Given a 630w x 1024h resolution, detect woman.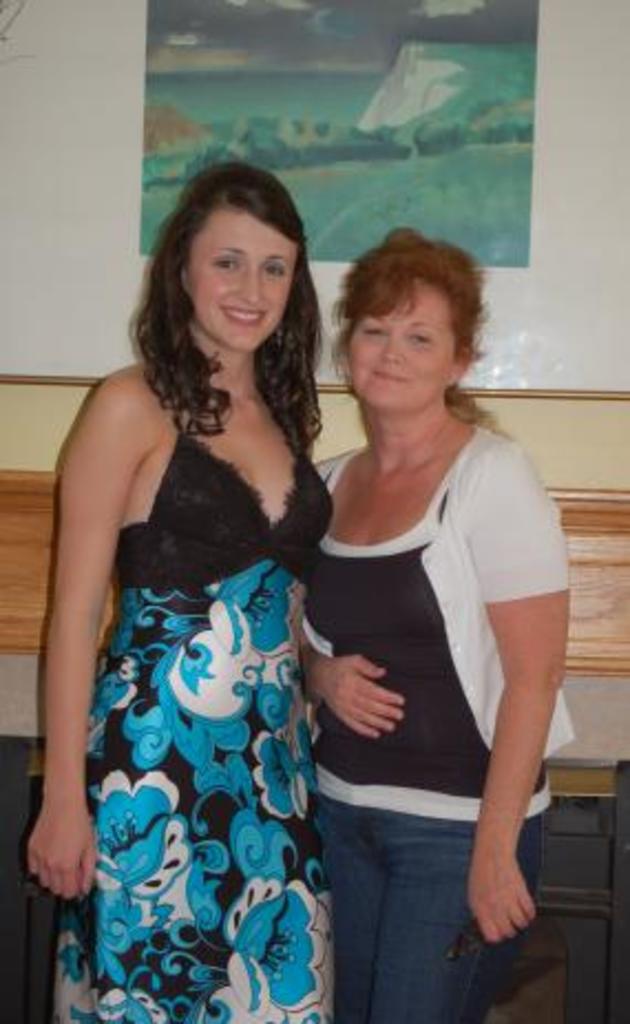
x1=290 y1=221 x2=579 y2=1022.
